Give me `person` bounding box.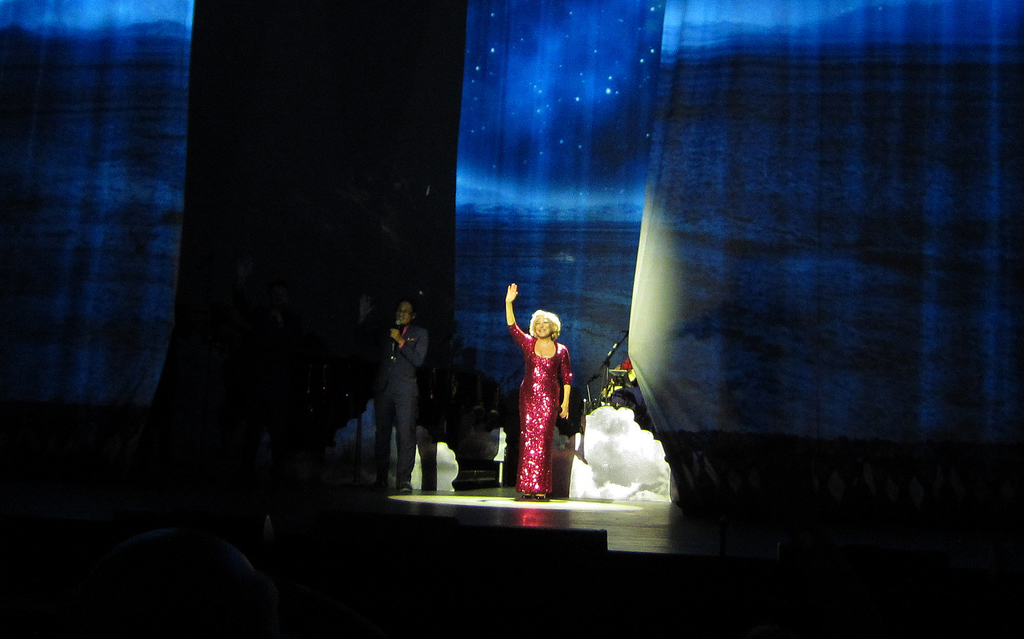
pyautogui.locateOnScreen(506, 279, 575, 497).
